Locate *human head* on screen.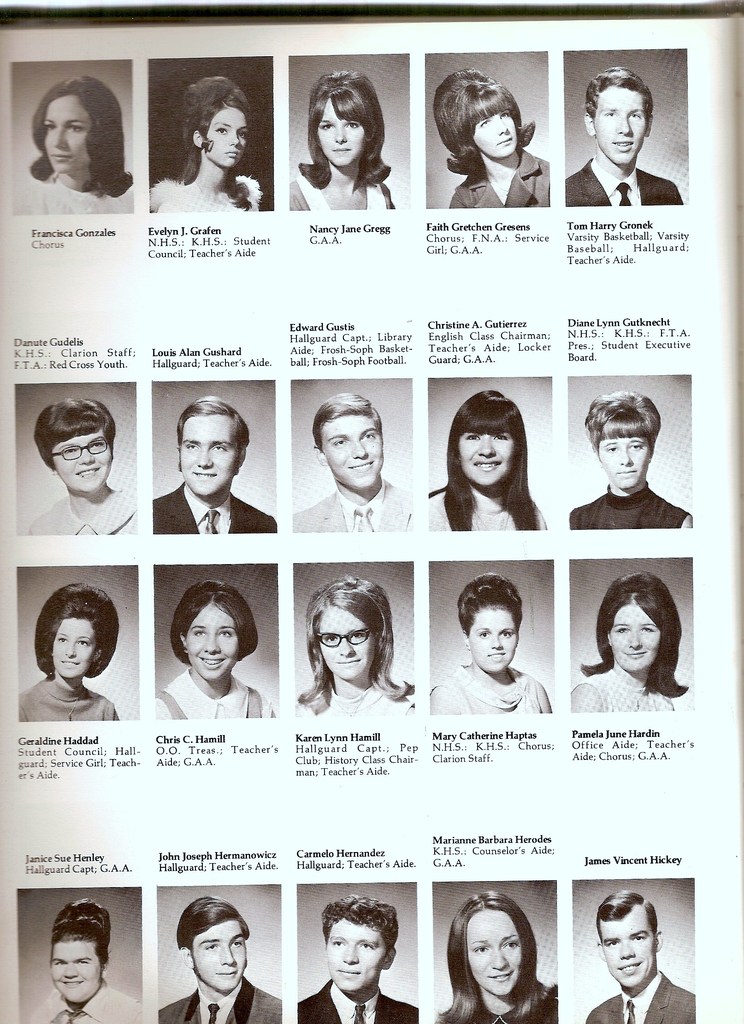
On screen at Rect(188, 78, 250, 178).
